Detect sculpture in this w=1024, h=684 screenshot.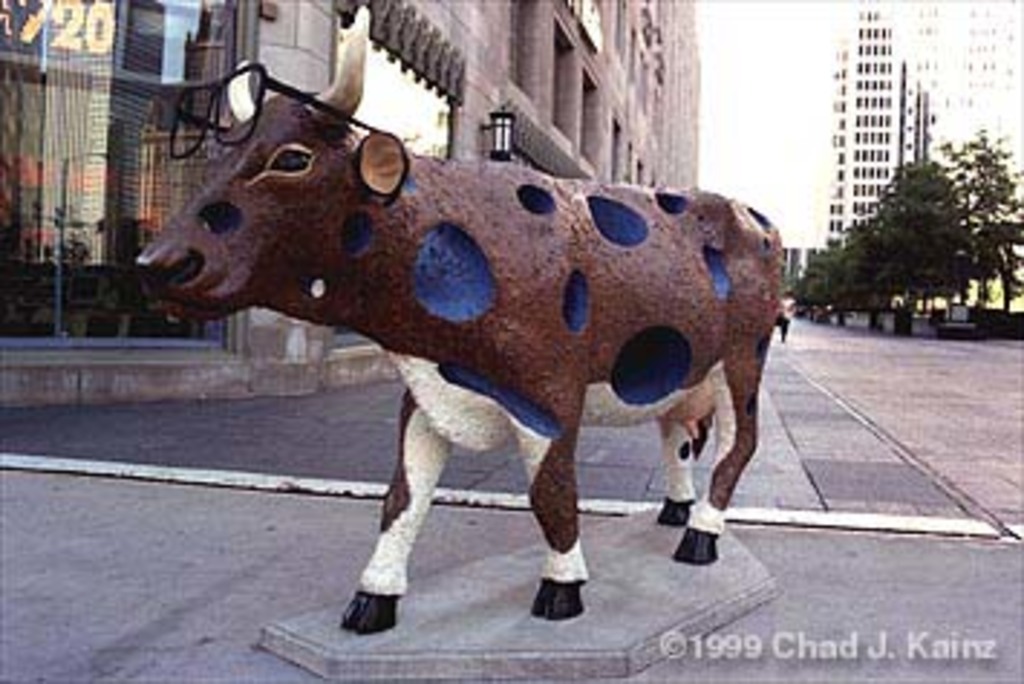
Detection: rect(147, 75, 776, 667).
